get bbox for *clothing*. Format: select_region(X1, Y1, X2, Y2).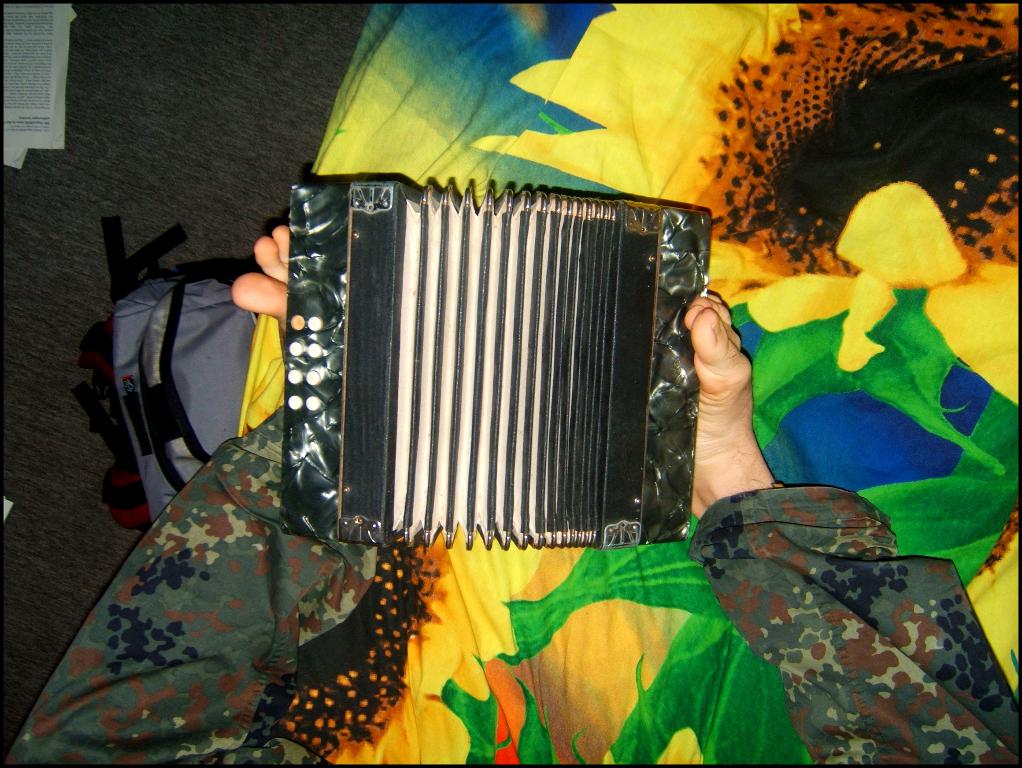
select_region(0, 399, 323, 767).
